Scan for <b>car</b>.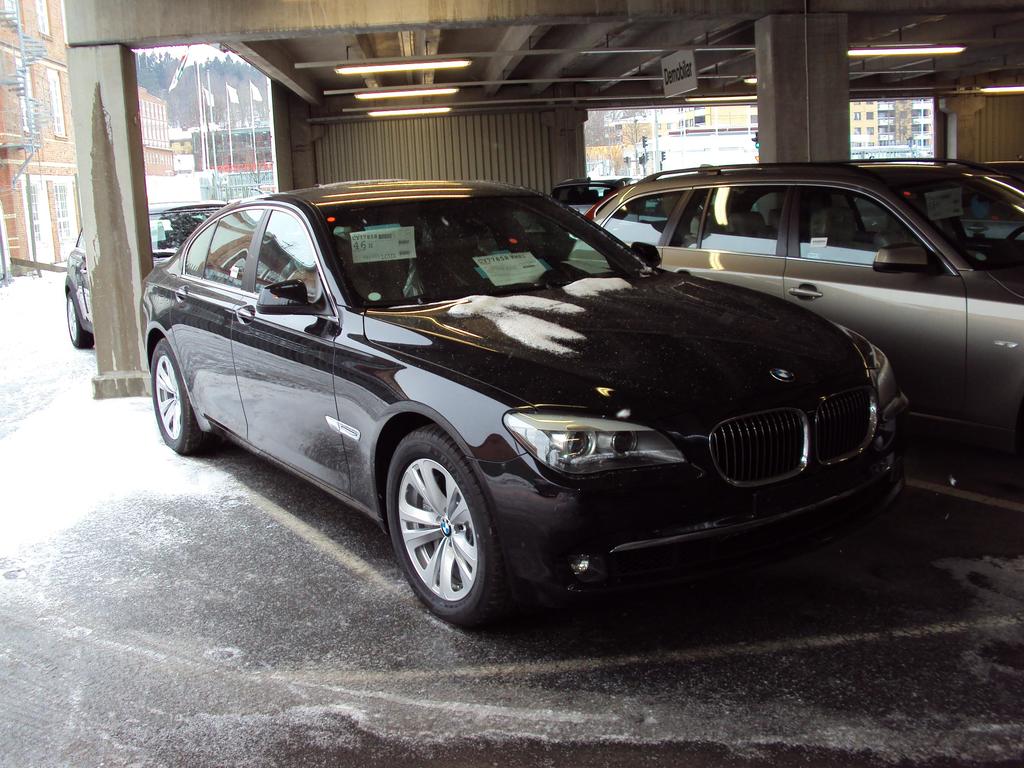
Scan result: x1=138 y1=179 x2=917 y2=623.
